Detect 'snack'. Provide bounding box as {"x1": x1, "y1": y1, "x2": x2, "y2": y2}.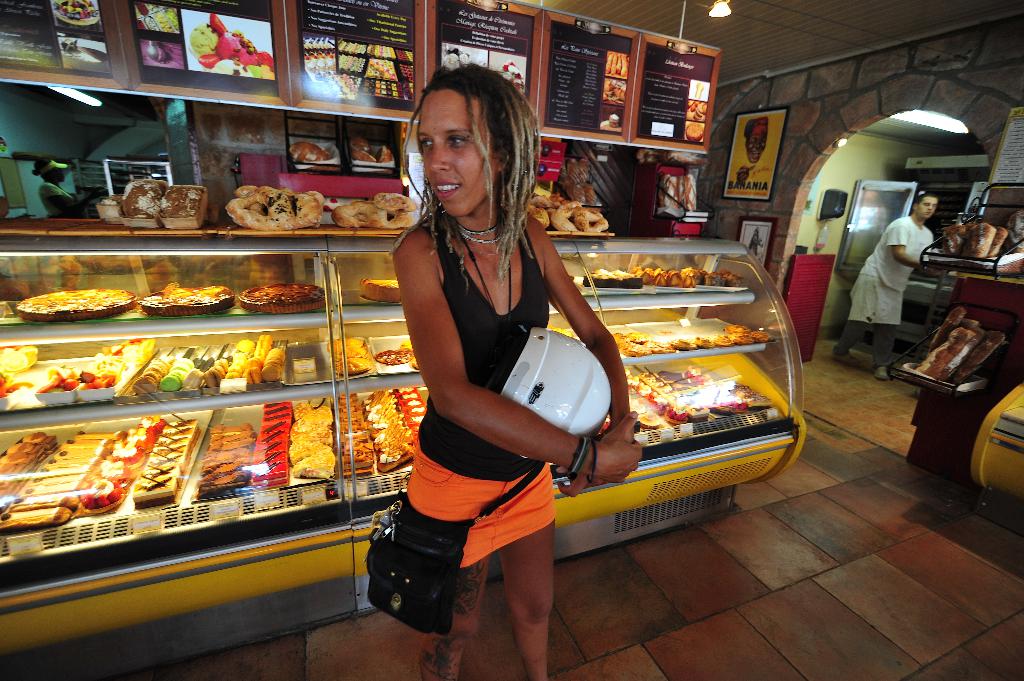
{"x1": 643, "y1": 261, "x2": 745, "y2": 289}.
